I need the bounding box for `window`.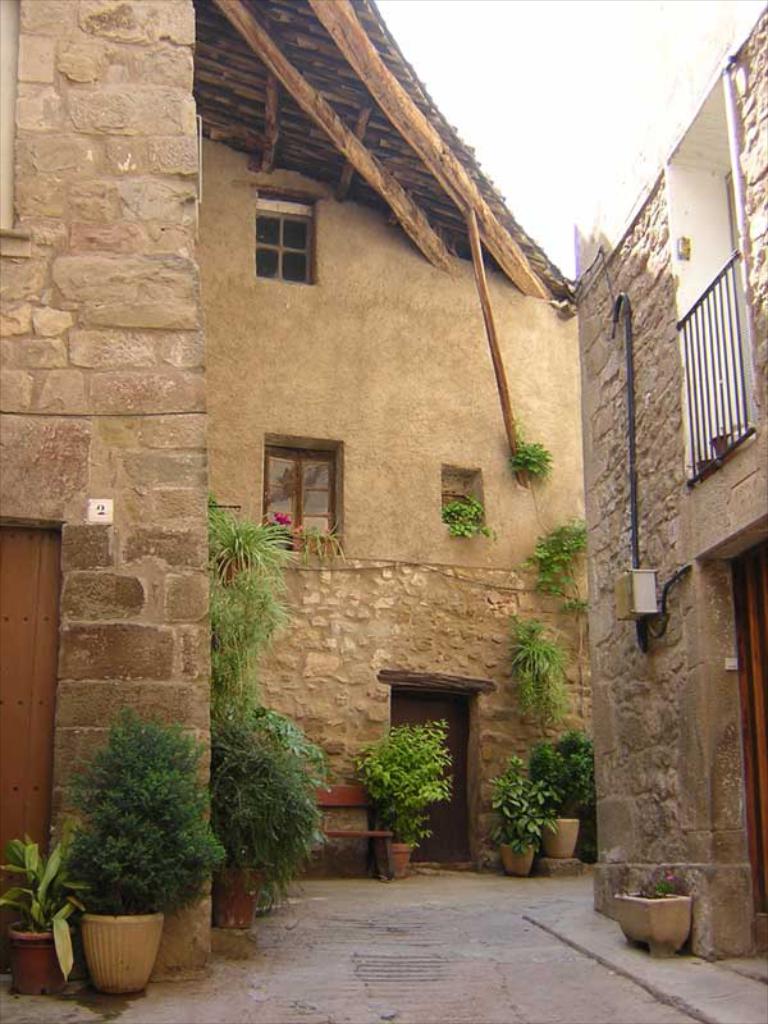
Here it is: 255/186/315/282.
